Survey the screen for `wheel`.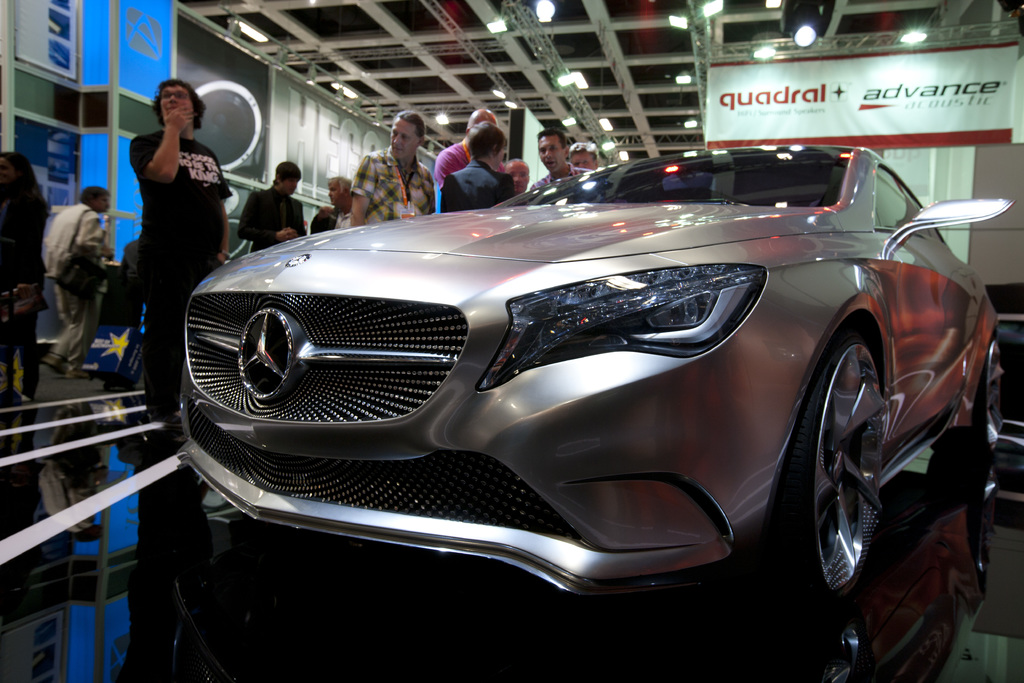
Survey found: {"left": 799, "top": 310, "right": 915, "bottom": 628}.
